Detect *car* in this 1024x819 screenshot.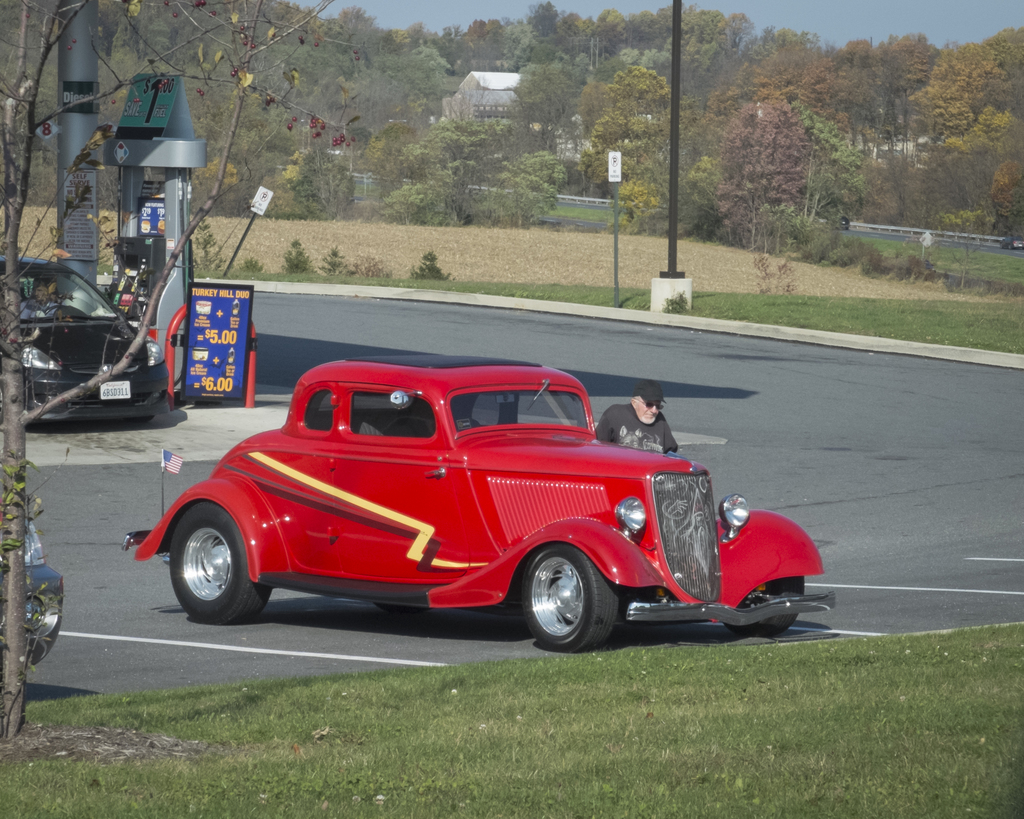
Detection: box=[27, 521, 61, 666].
